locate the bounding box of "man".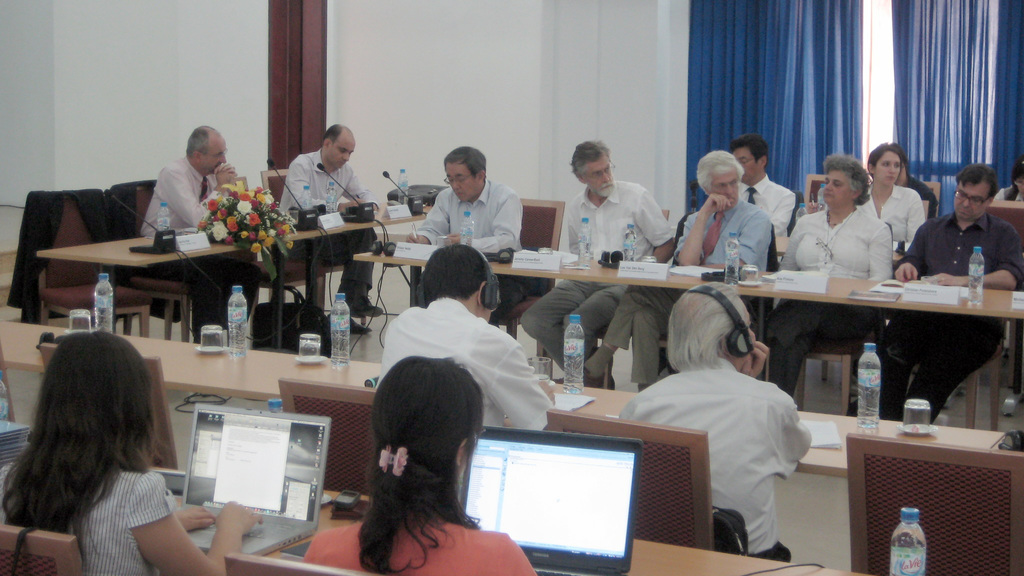
Bounding box: 273:121:383:339.
